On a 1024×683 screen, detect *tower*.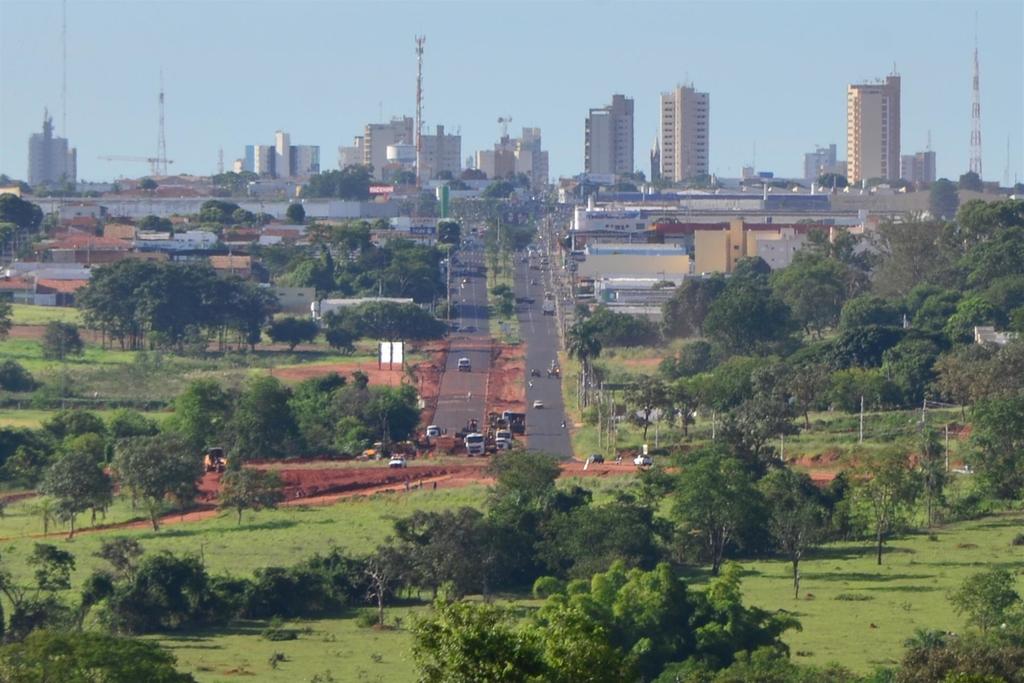
pyautogui.locateOnScreen(655, 63, 731, 177).
